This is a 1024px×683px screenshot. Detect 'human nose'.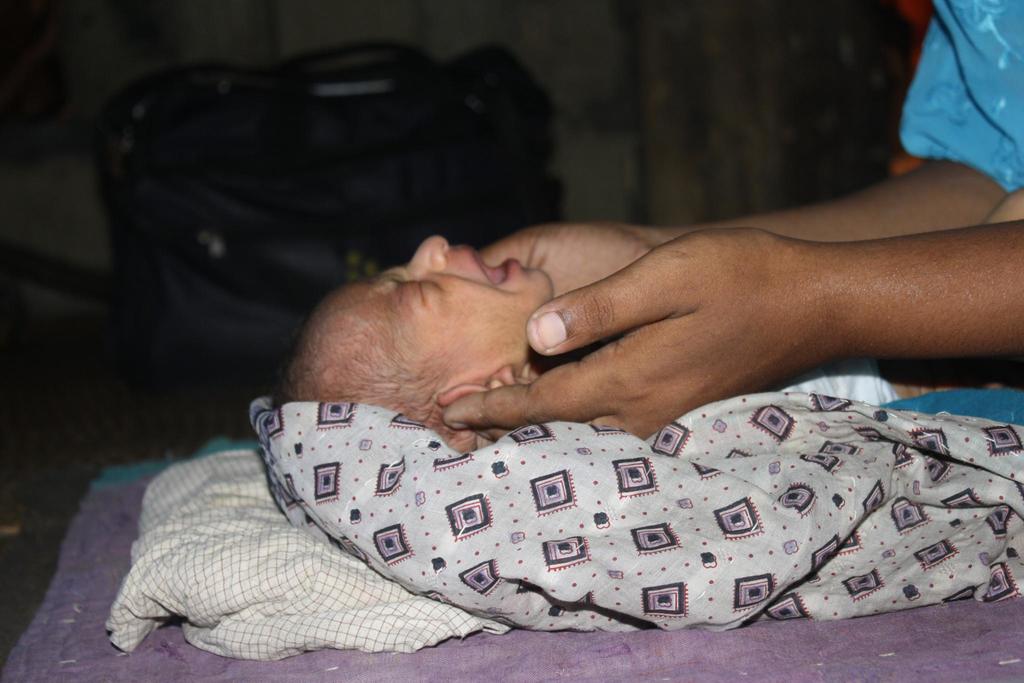
box=[406, 233, 445, 265].
